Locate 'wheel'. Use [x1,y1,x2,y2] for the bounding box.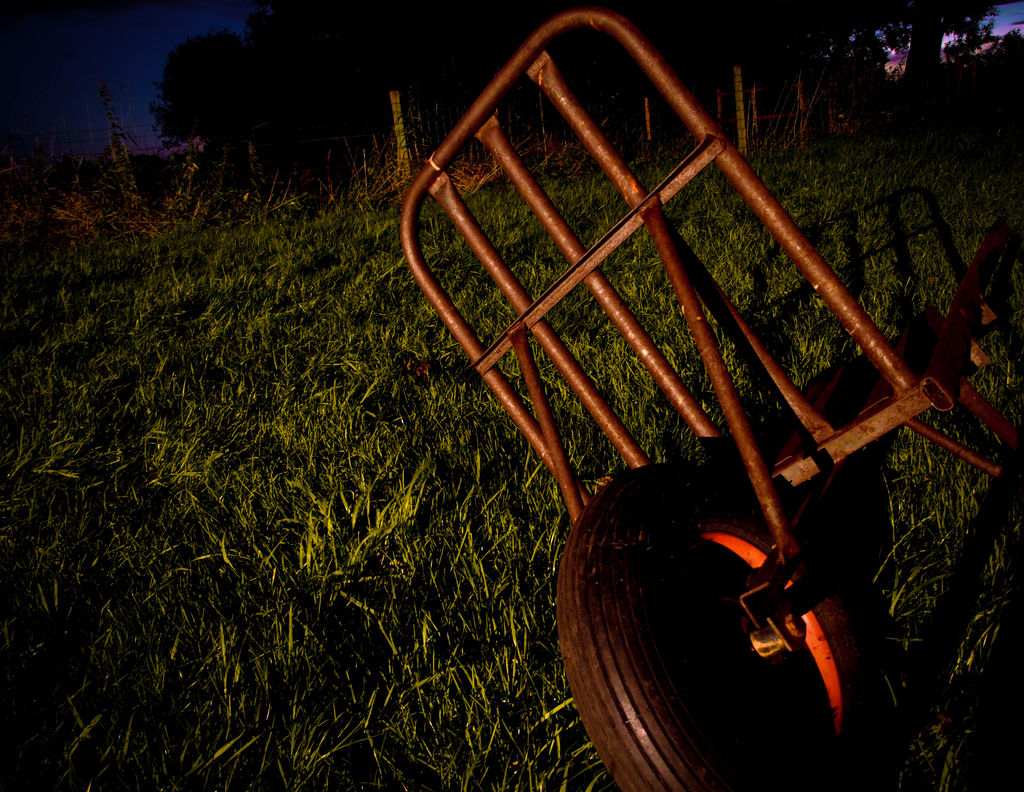
[568,444,896,771].
